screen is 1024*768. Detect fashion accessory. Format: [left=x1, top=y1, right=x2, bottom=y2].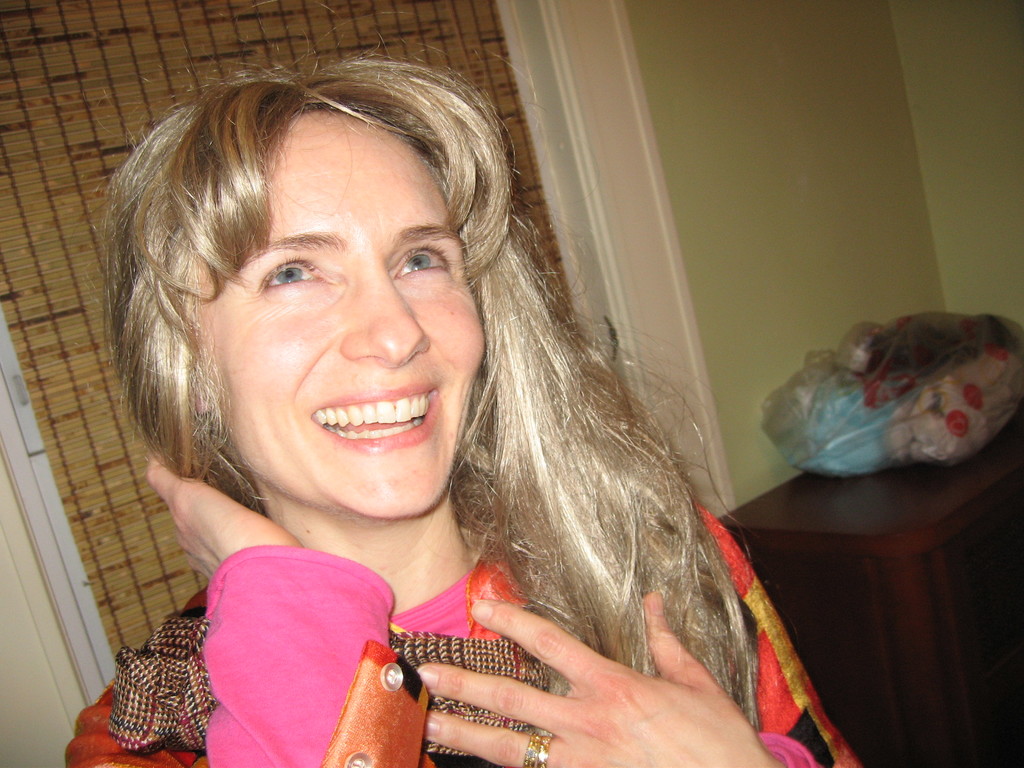
[left=516, top=731, right=550, bottom=764].
